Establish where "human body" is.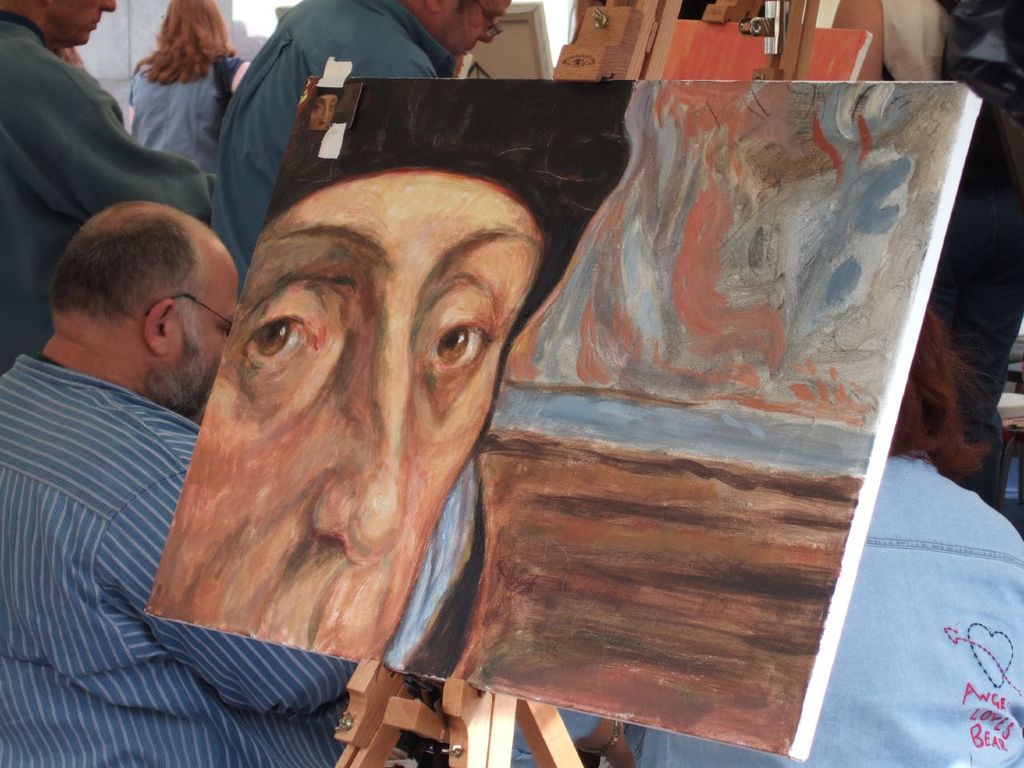
Established at (left=209, top=0, right=454, bottom=309).
